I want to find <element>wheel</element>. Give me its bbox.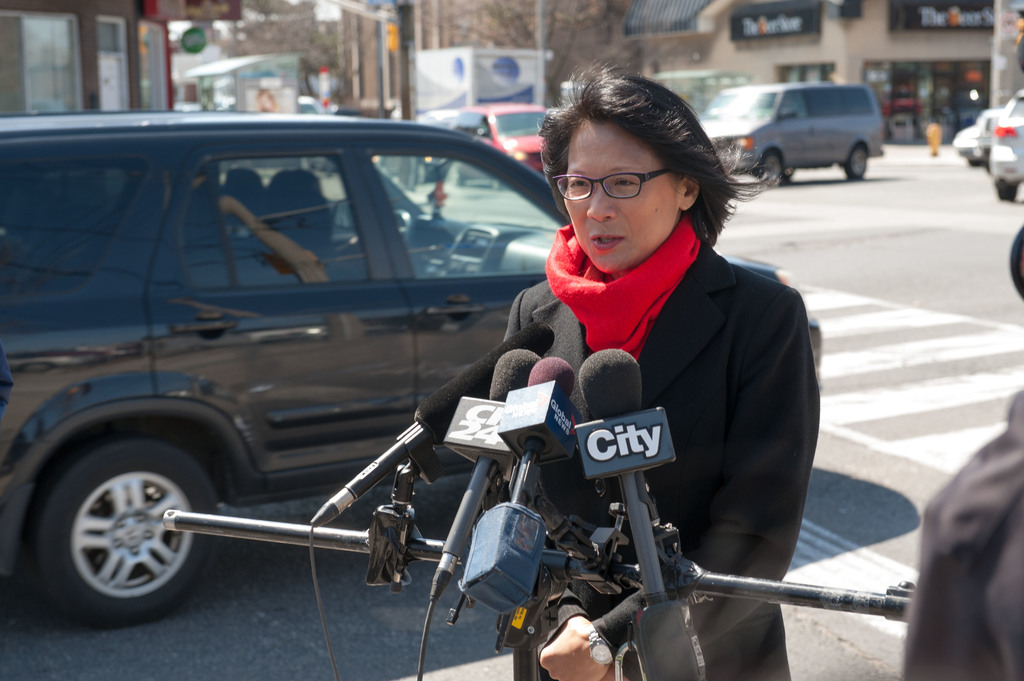
x1=781 y1=164 x2=795 y2=182.
